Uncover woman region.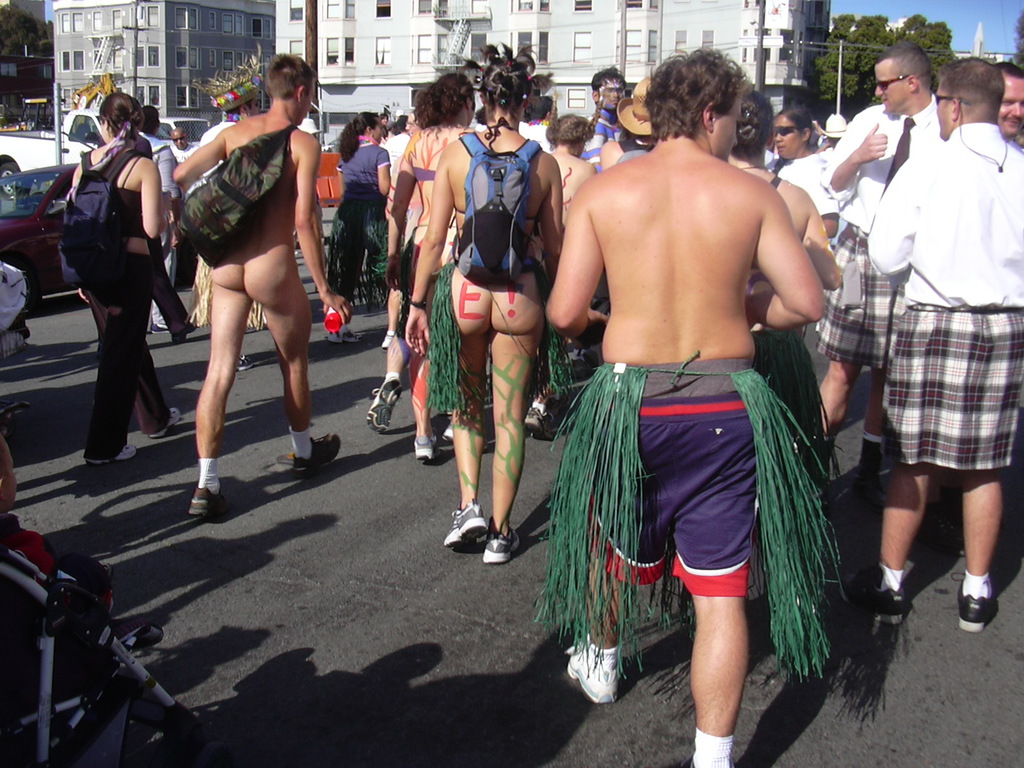
Uncovered: [403, 62, 483, 461].
